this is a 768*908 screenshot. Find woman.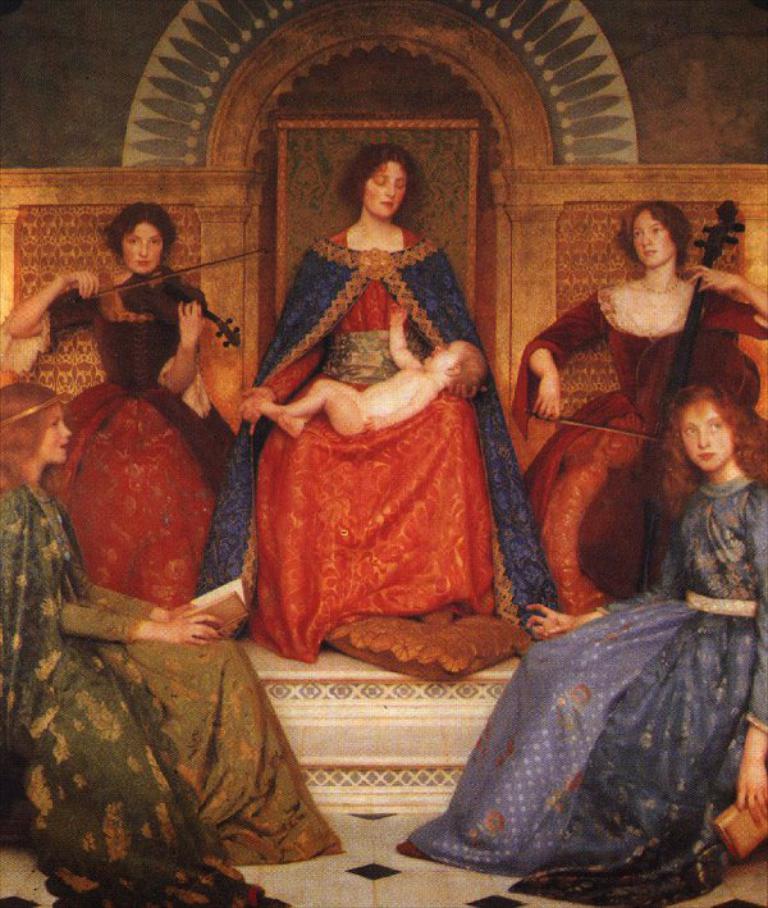
Bounding box: [0,387,344,907].
